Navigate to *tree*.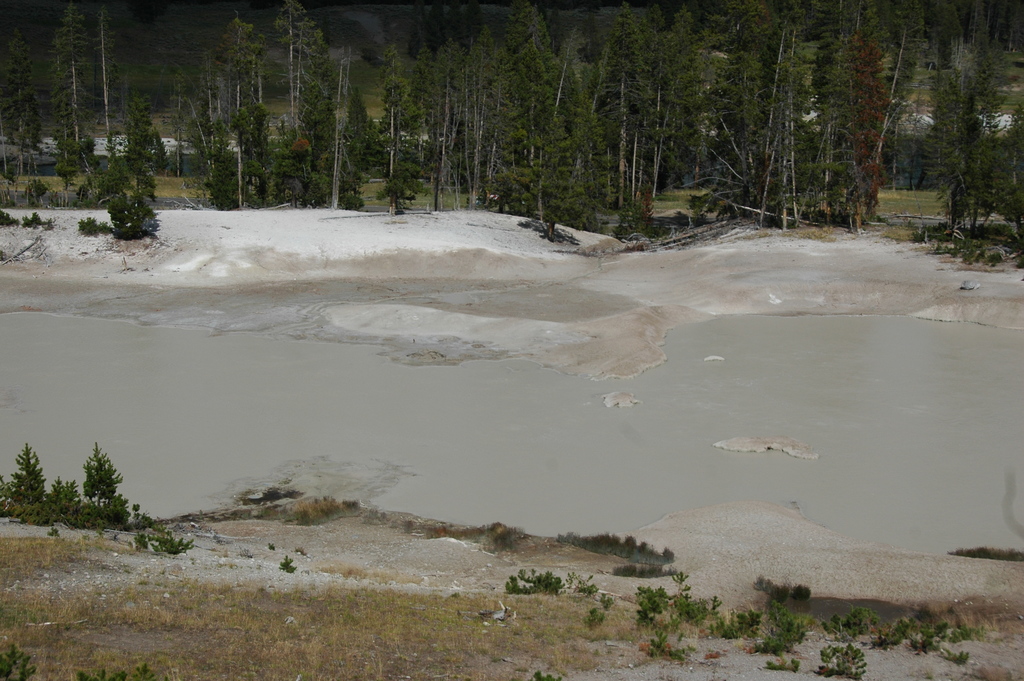
Navigation target: (449,44,515,99).
